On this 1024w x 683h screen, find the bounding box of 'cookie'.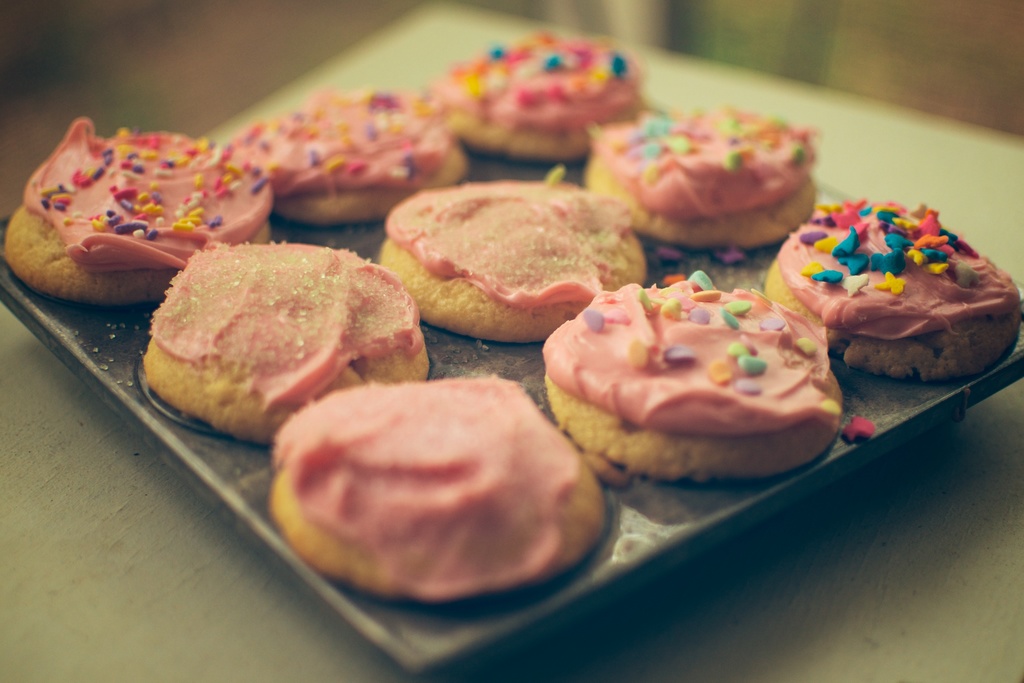
Bounding box: locate(540, 266, 844, 479).
